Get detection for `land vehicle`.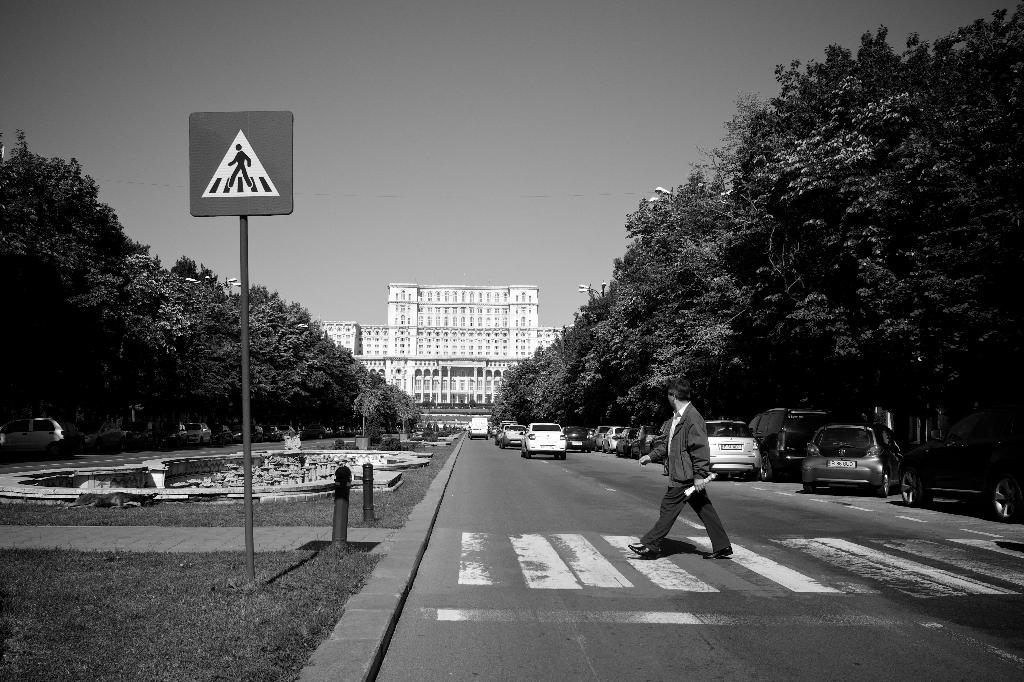
Detection: bbox=[184, 422, 211, 447].
